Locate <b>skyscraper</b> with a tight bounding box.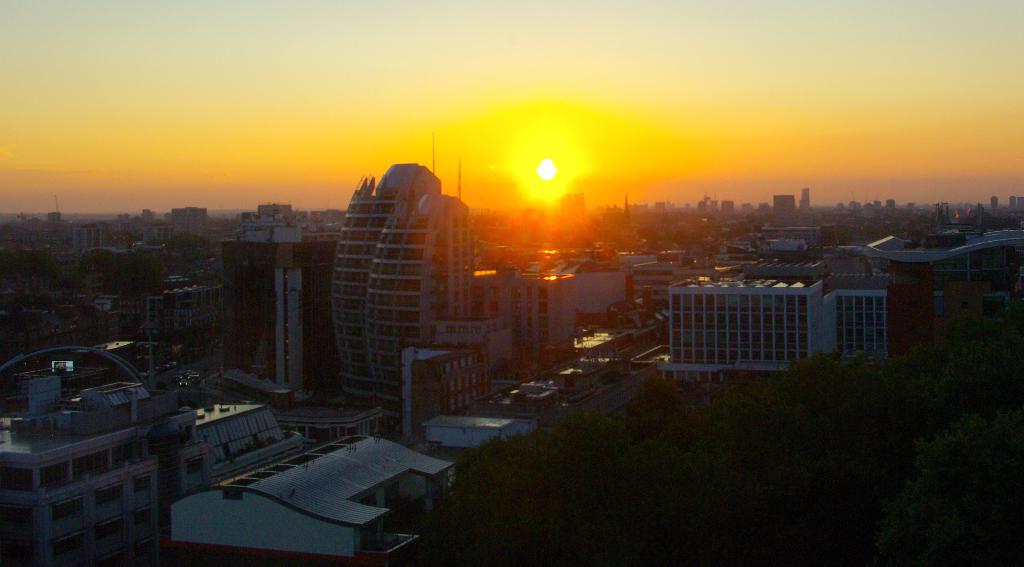
(left=175, top=208, right=209, bottom=238).
